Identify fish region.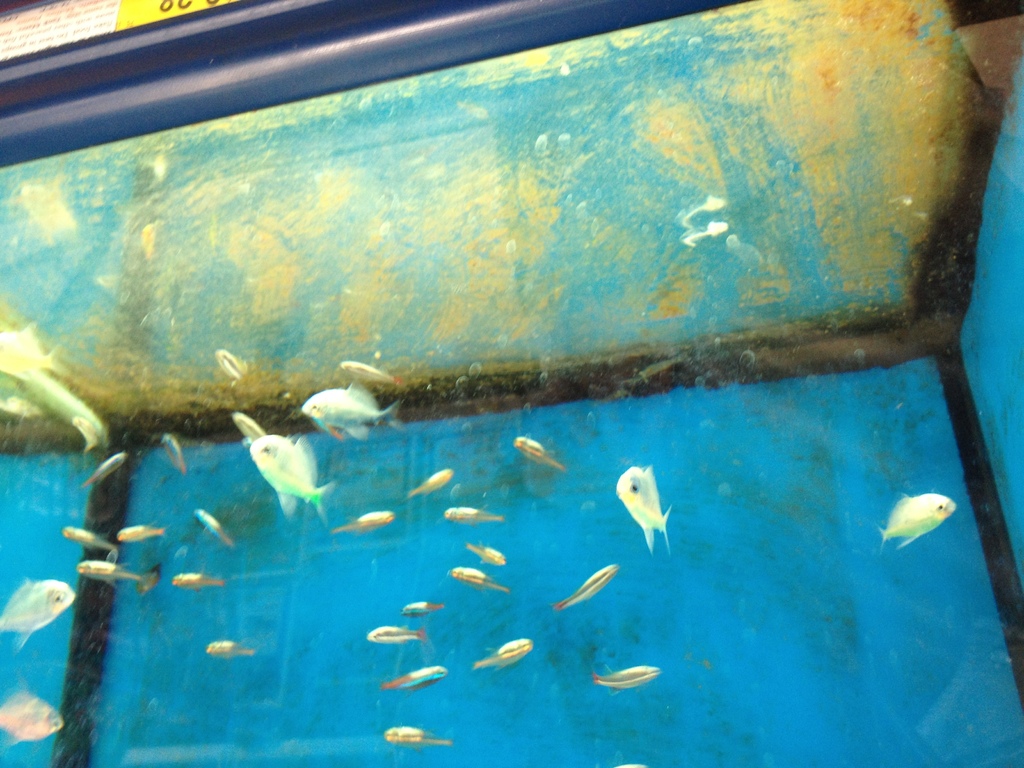
Region: x1=0, y1=575, x2=76, y2=650.
